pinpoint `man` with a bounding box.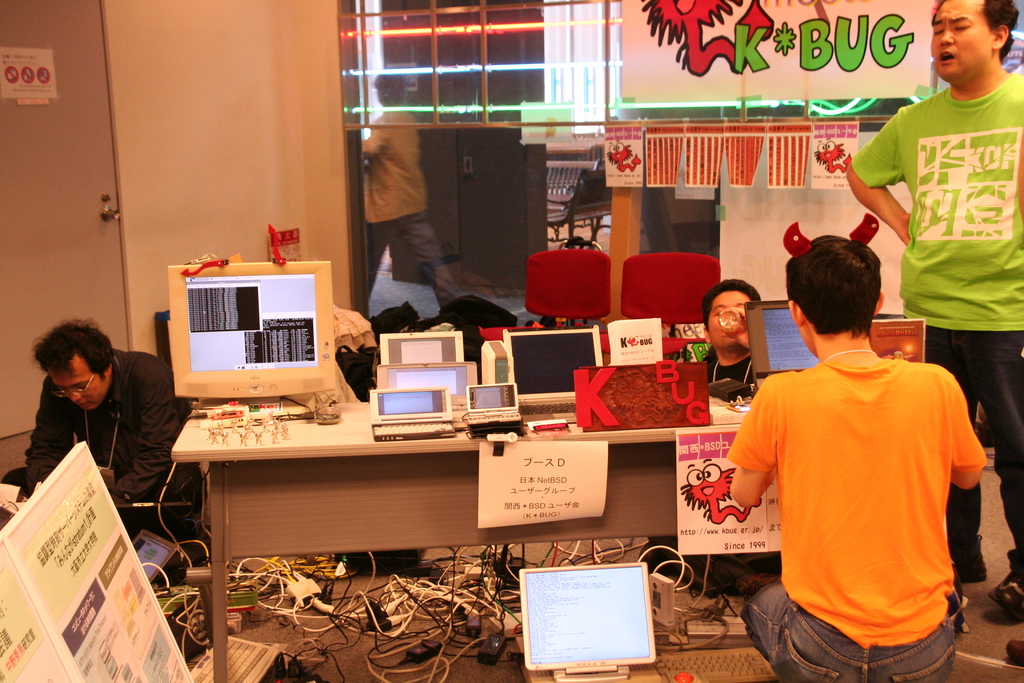
[731, 231, 988, 682].
